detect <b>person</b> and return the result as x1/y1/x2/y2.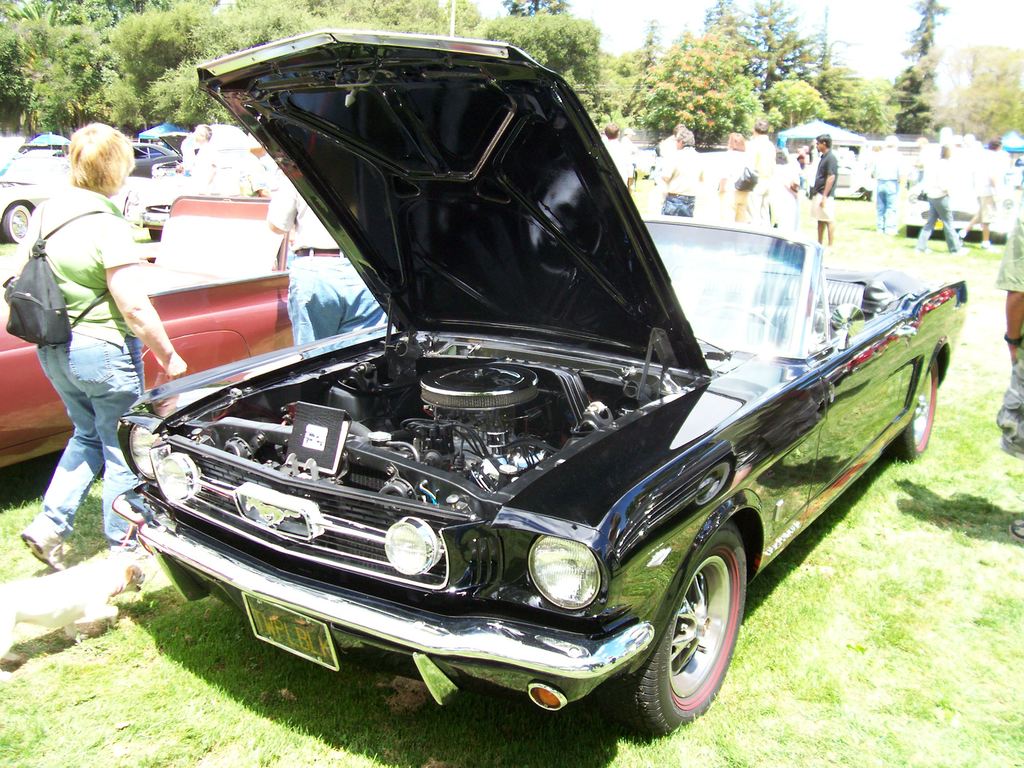
875/138/904/240.
